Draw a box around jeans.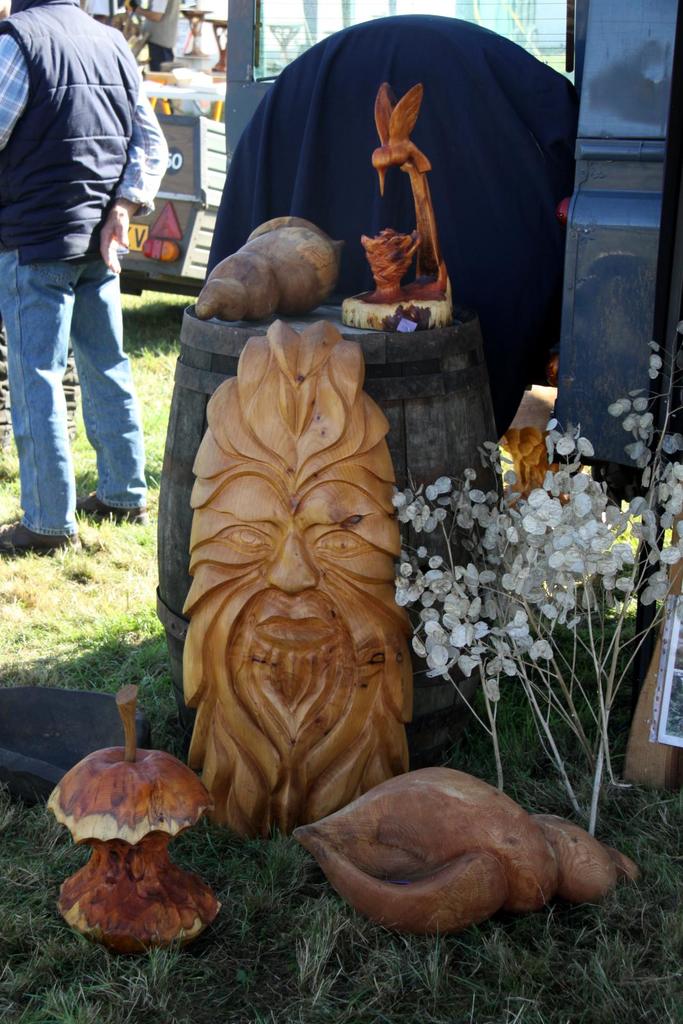
BBox(20, 256, 142, 538).
